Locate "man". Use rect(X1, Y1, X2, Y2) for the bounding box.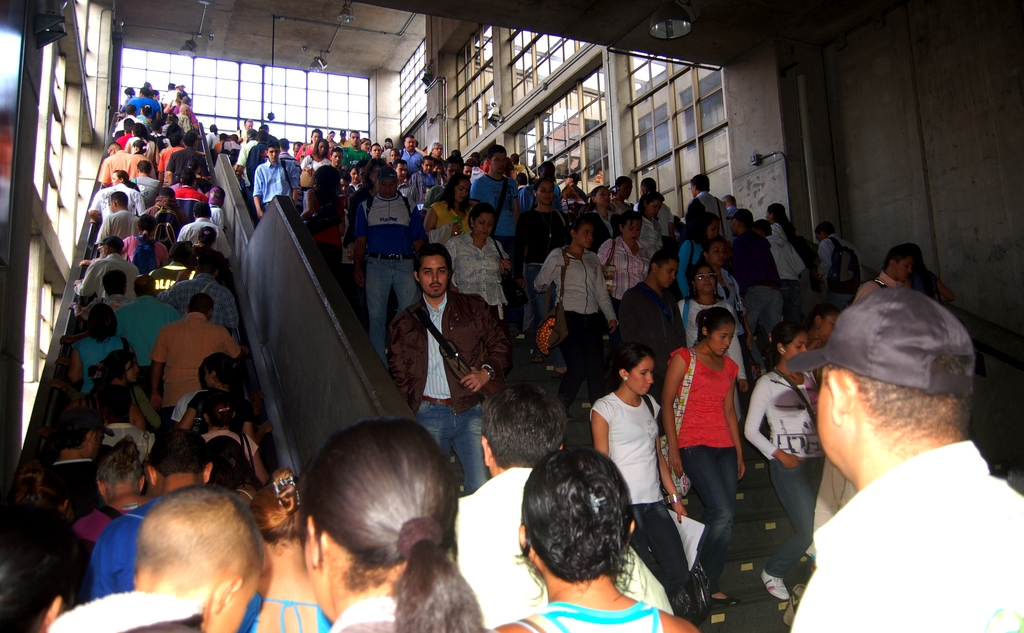
rect(79, 235, 141, 299).
